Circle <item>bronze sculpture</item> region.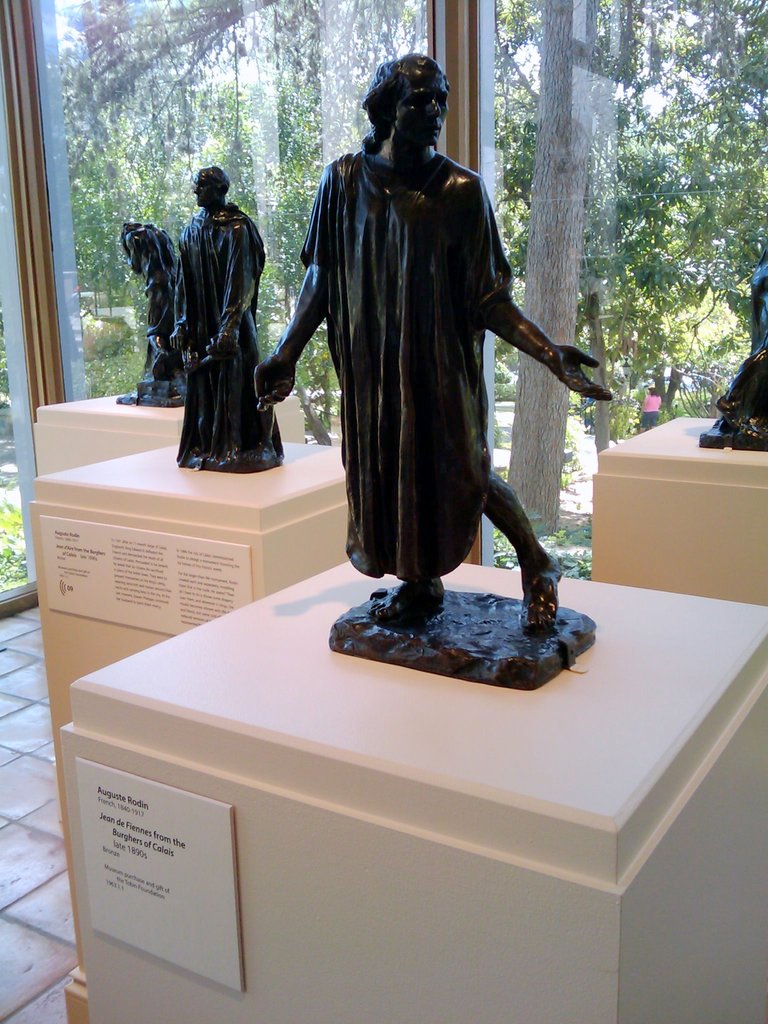
Region: BBox(694, 245, 767, 452).
